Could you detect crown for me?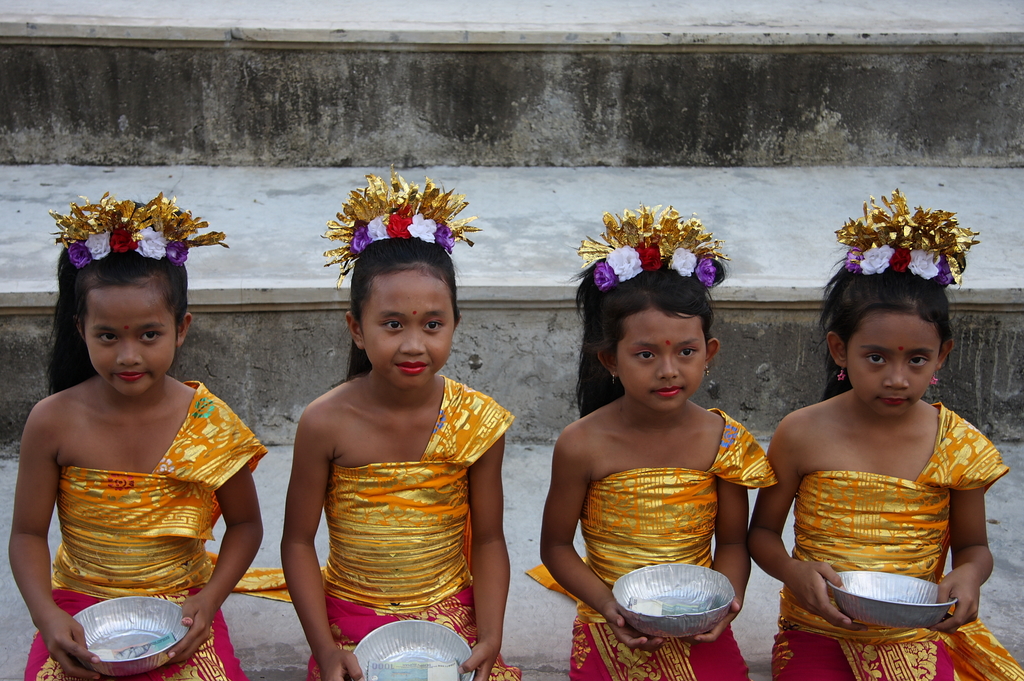
Detection result: left=573, top=200, right=732, bottom=289.
